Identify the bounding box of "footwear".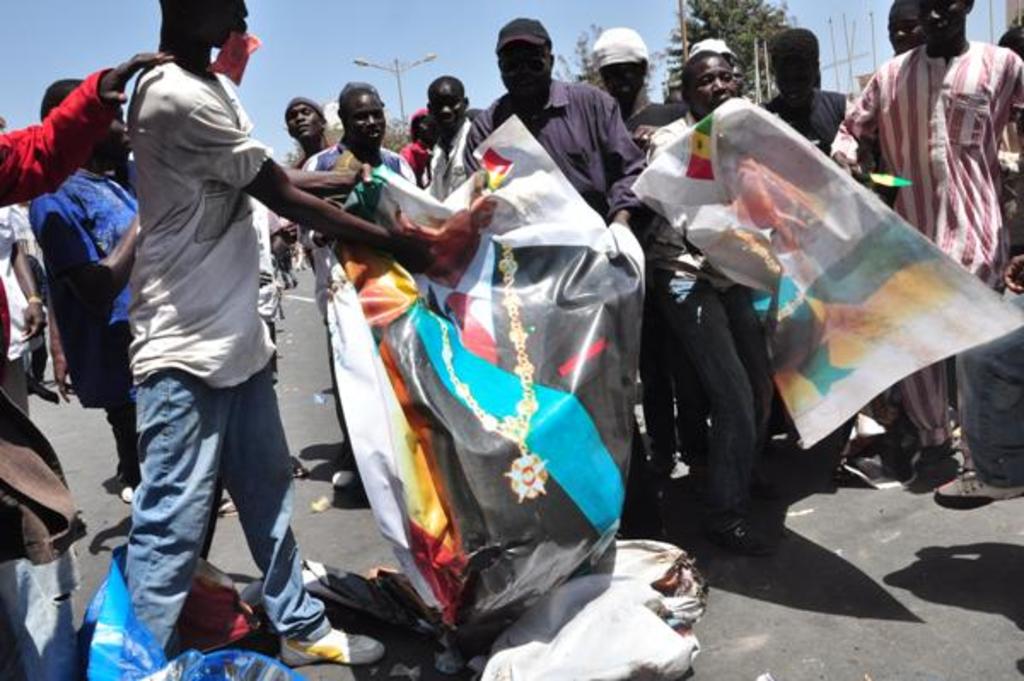
{"x1": 722, "y1": 515, "x2": 771, "y2": 558}.
